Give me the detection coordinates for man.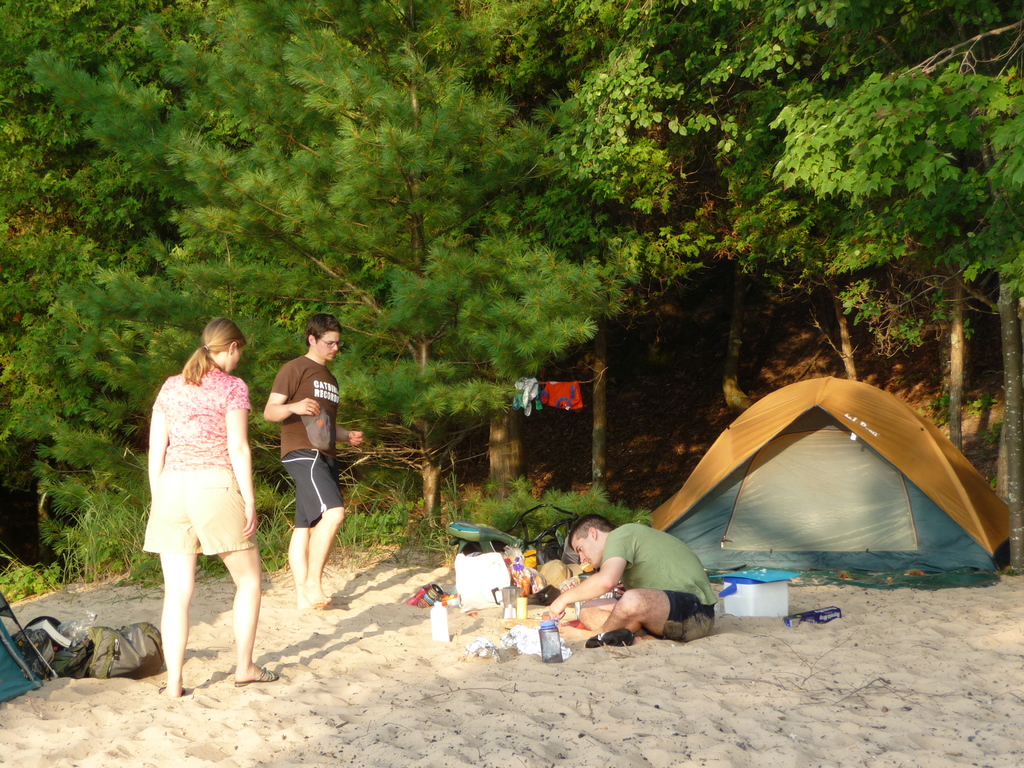
x1=260 y1=335 x2=348 y2=630.
